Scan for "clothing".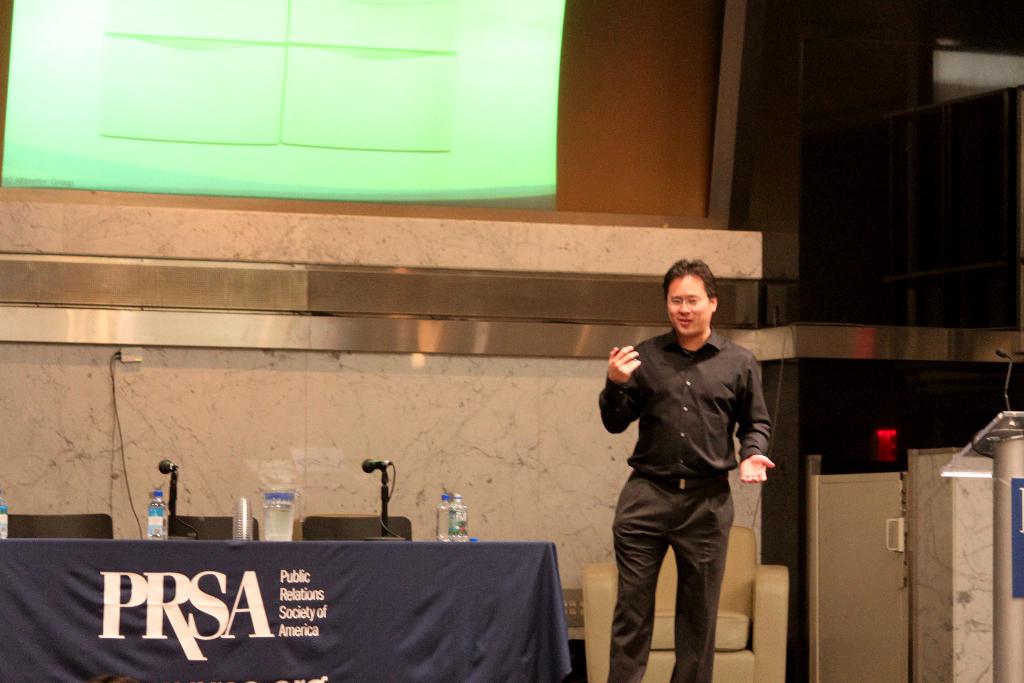
Scan result: x1=596 y1=295 x2=777 y2=662.
